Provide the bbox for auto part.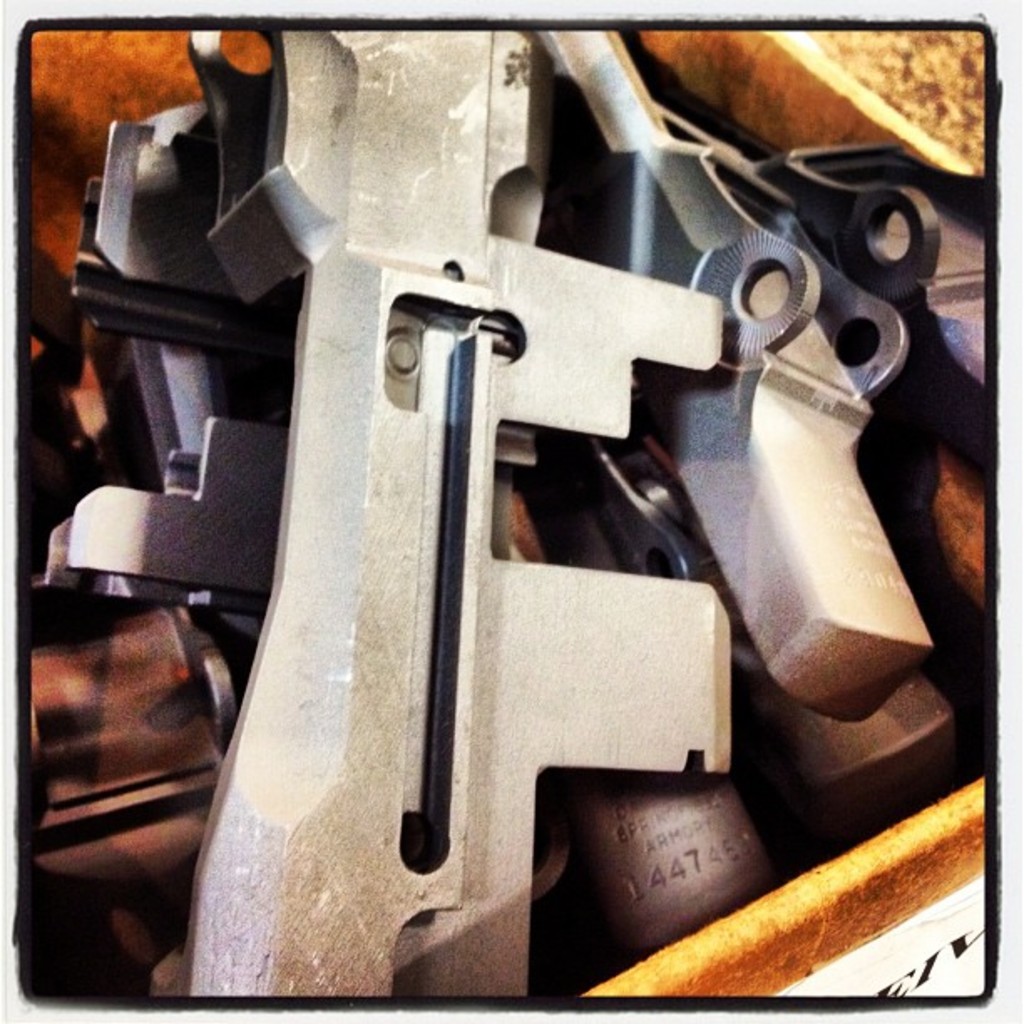
(left=28, top=25, right=997, bottom=999).
